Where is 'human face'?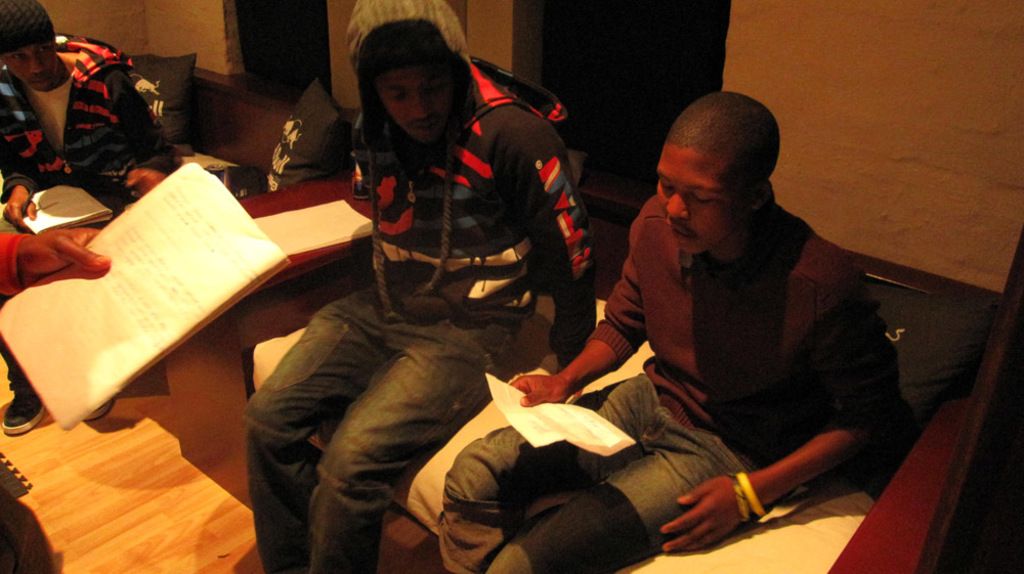
bbox(655, 147, 746, 251).
